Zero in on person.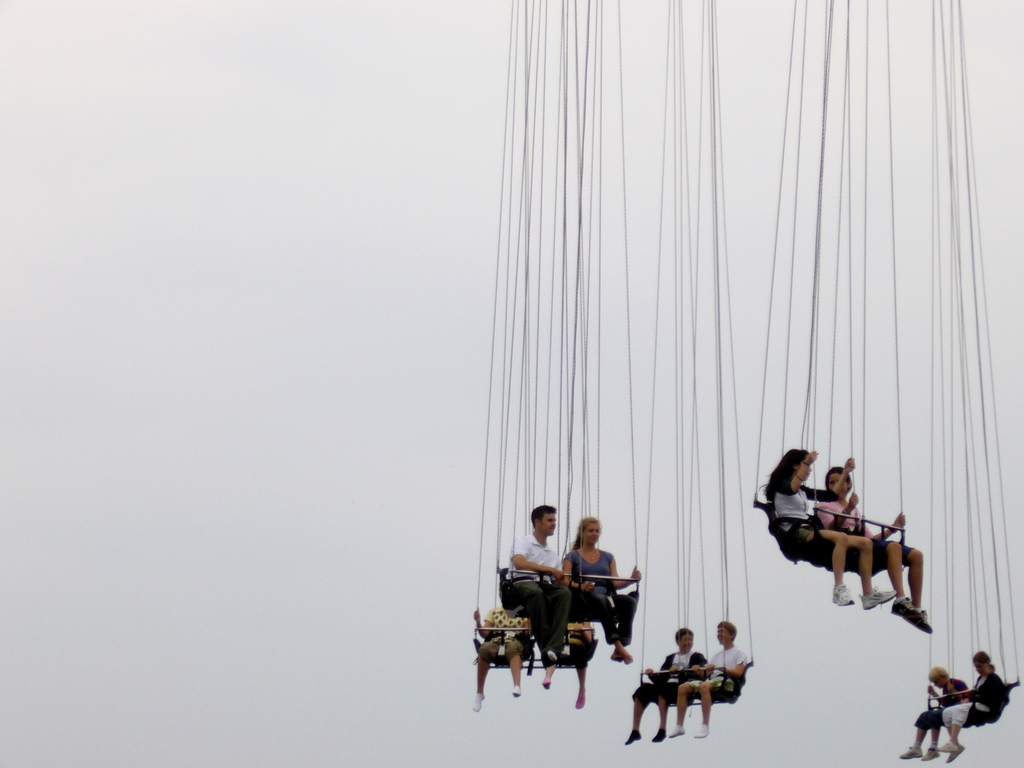
Zeroed in: crop(461, 591, 534, 711).
